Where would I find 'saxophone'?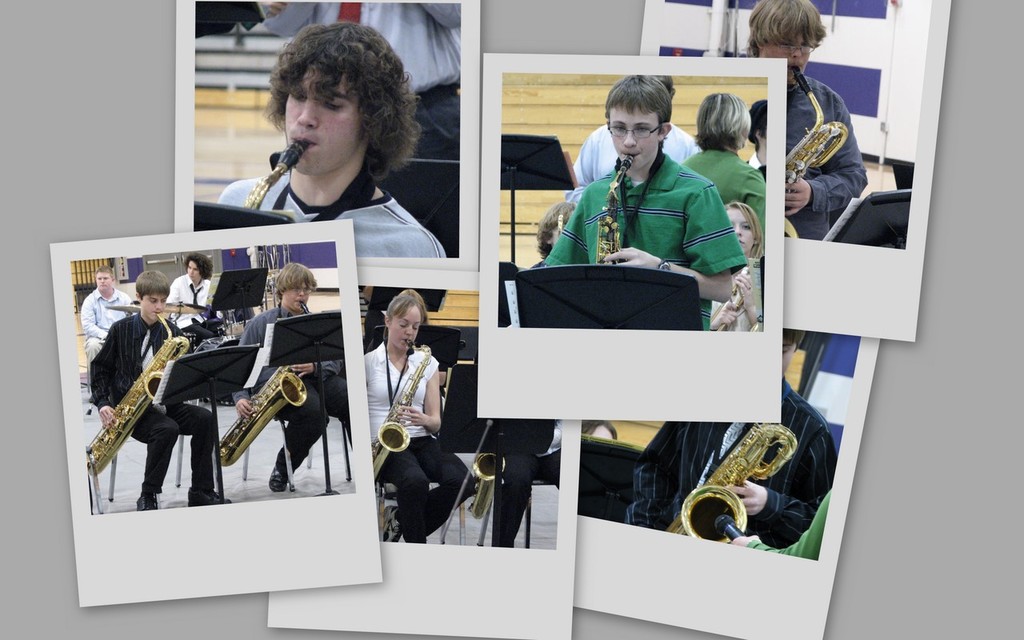
At <region>588, 149, 635, 272</region>.
